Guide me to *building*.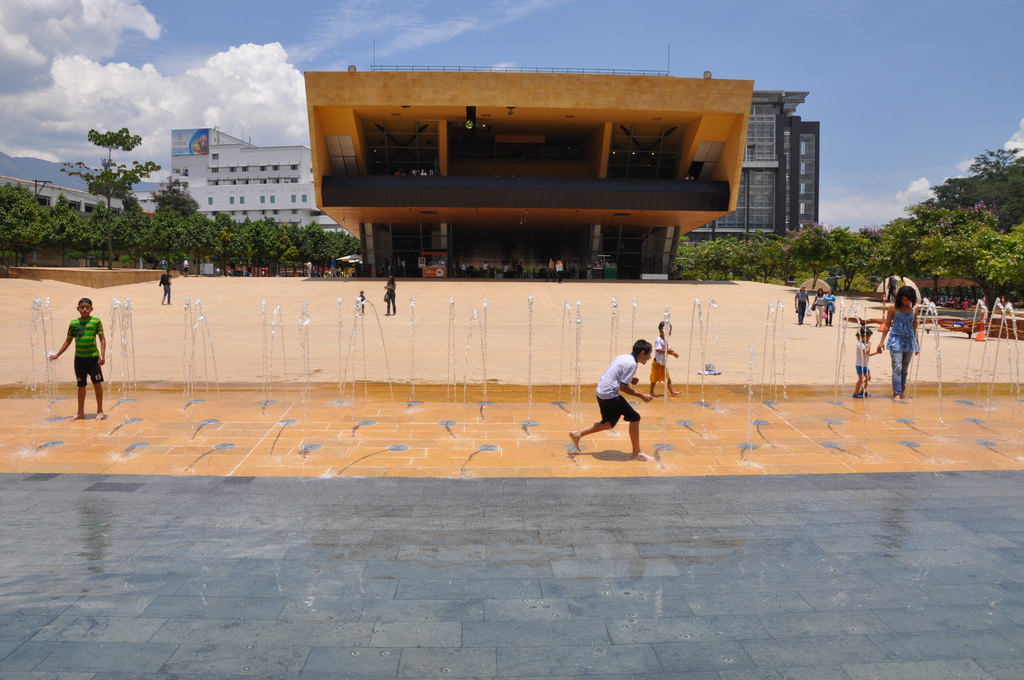
Guidance: (300,63,754,278).
